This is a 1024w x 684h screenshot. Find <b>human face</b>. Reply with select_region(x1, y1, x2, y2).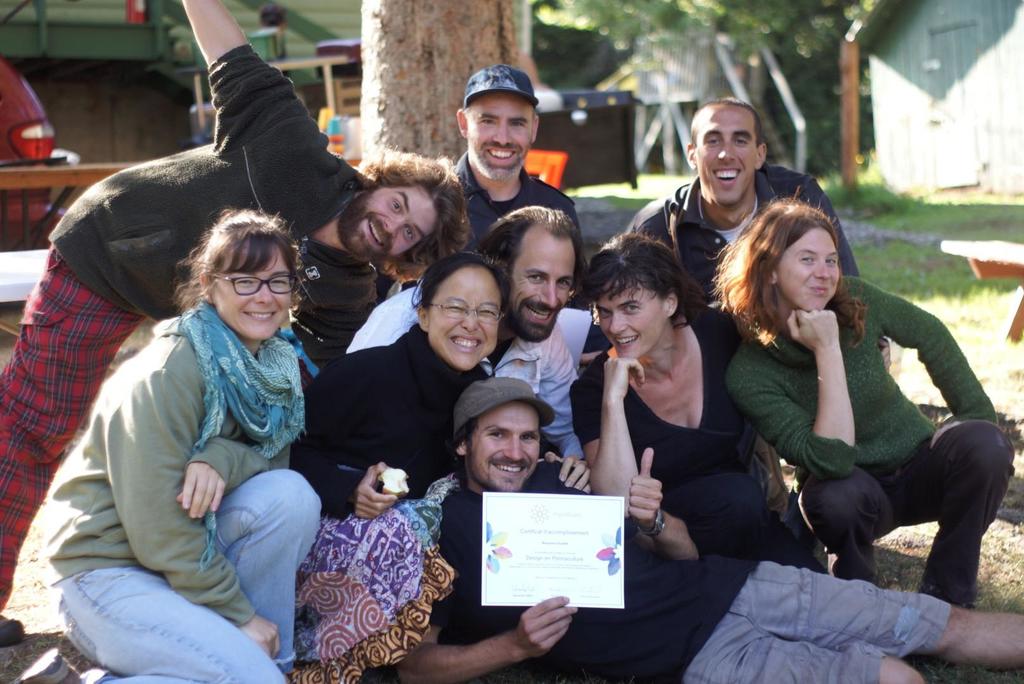
select_region(505, 238, 575, 342).
